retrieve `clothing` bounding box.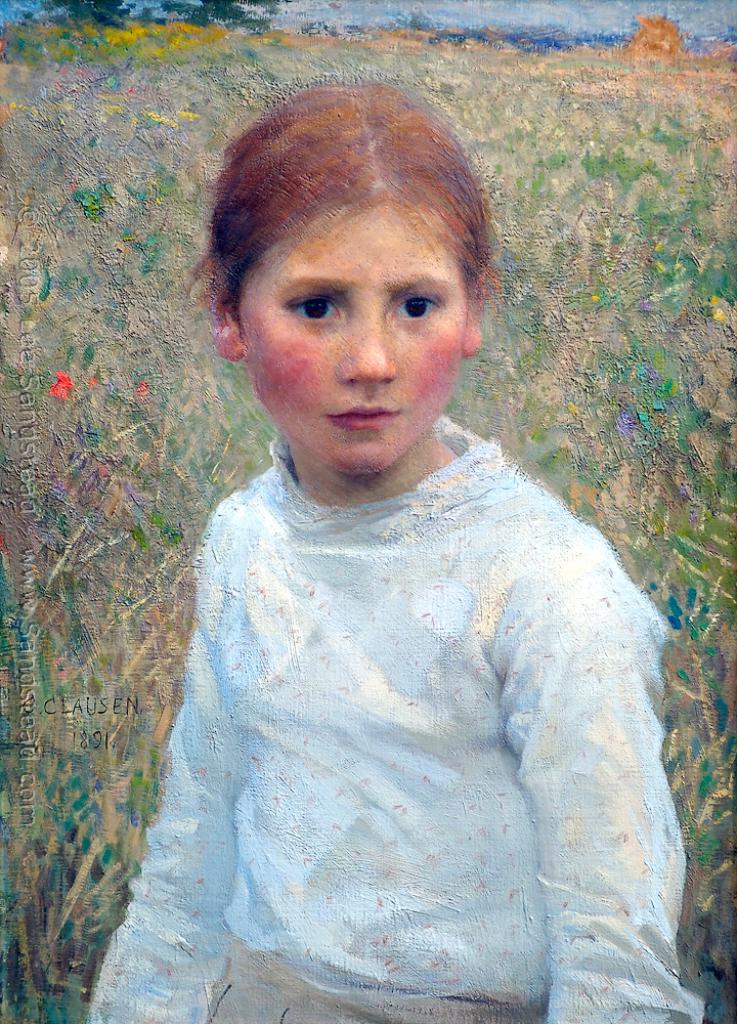
Bounding box: l=137, t=410, r=678, b=1008.
